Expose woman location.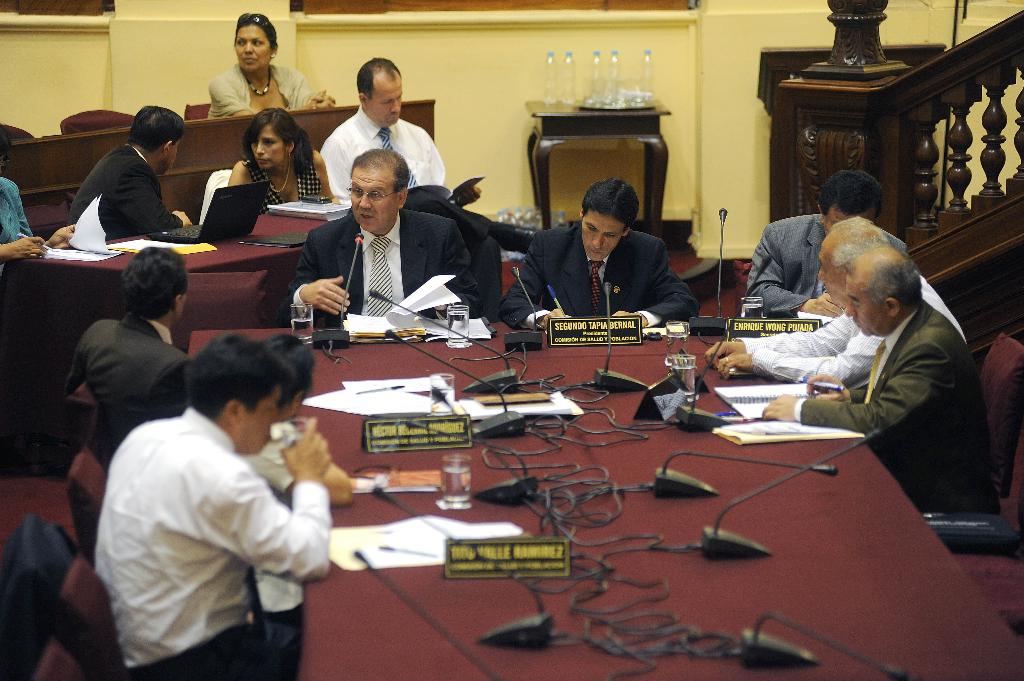
Exposed at {"left": 225, "top": 107, "right": 343, "bottom": 211}.
